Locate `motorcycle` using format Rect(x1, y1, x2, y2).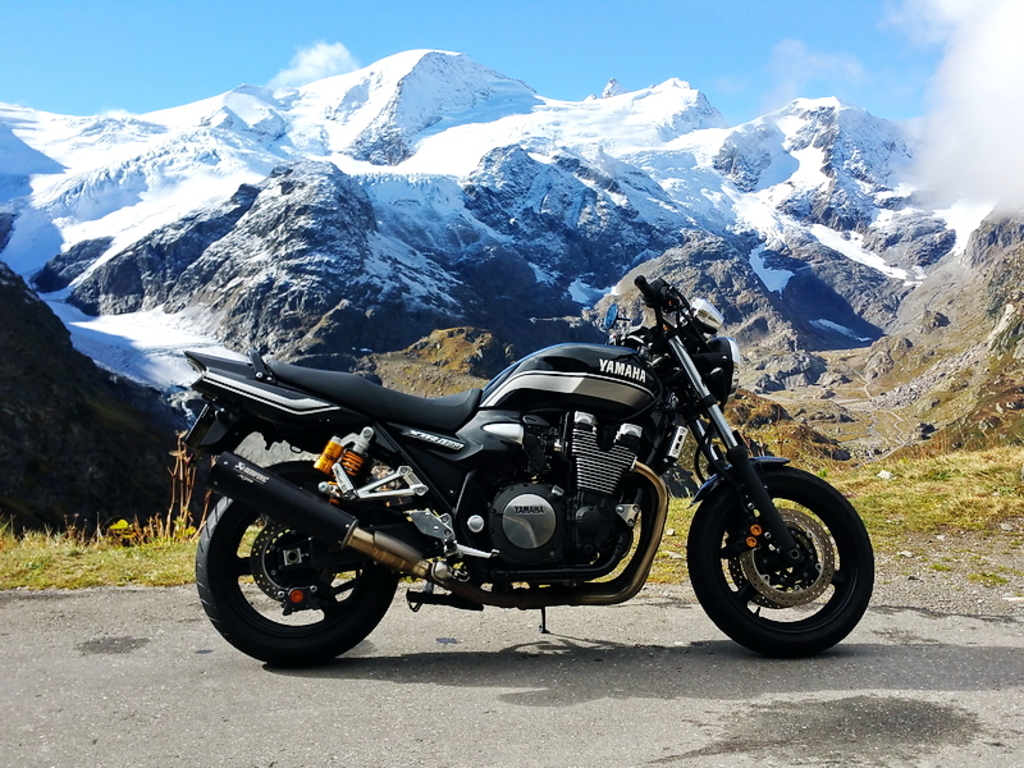
Rect(163, 291, 881, 675).
